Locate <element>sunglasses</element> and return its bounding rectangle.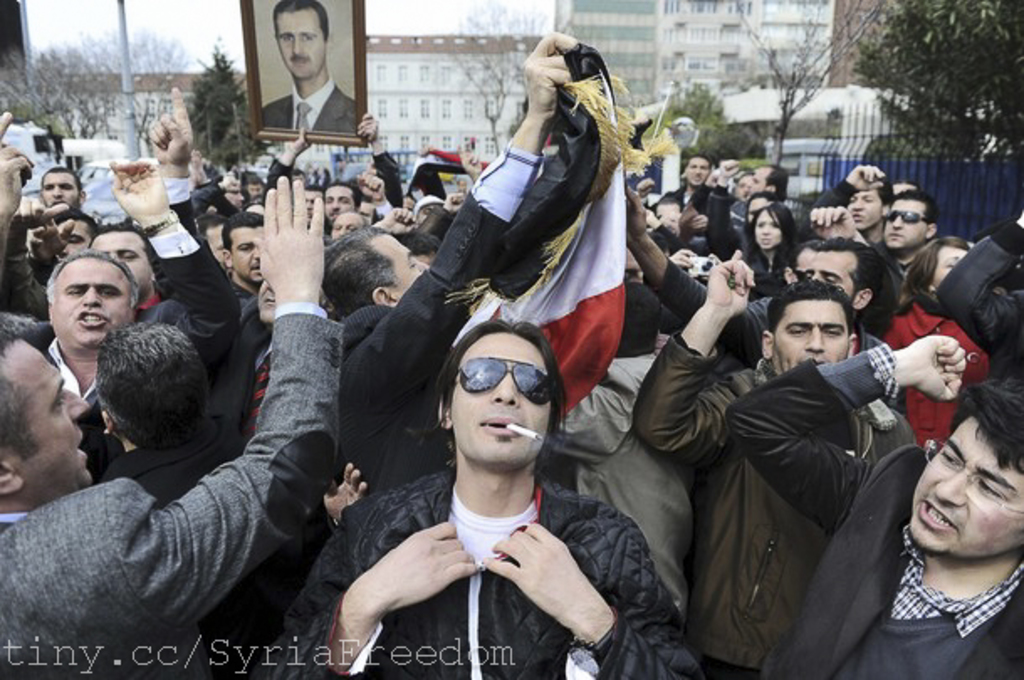
455:359:557:405.
